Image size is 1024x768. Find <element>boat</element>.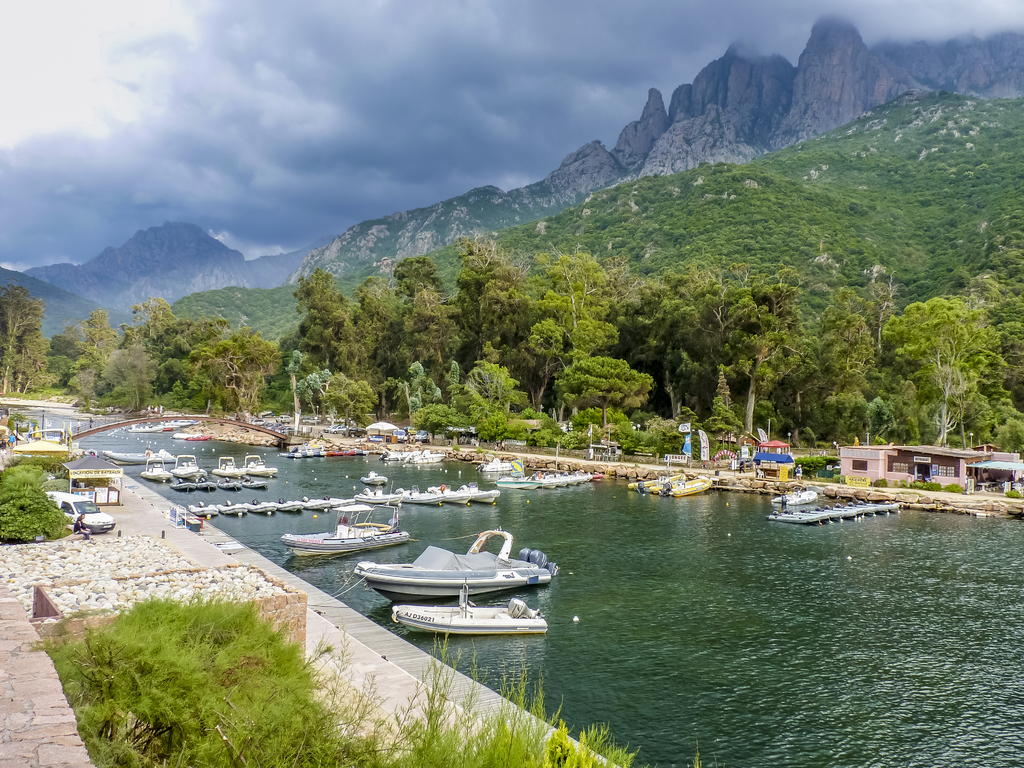
[443,484,477,506].
